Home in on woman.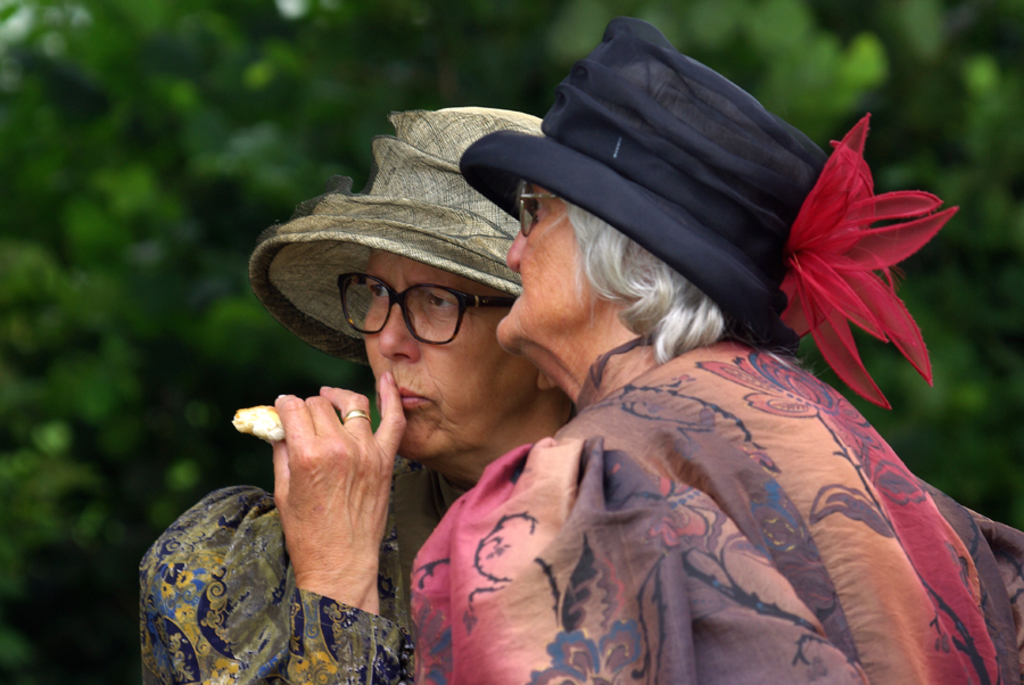
Homed in at 131,108,544,684.
